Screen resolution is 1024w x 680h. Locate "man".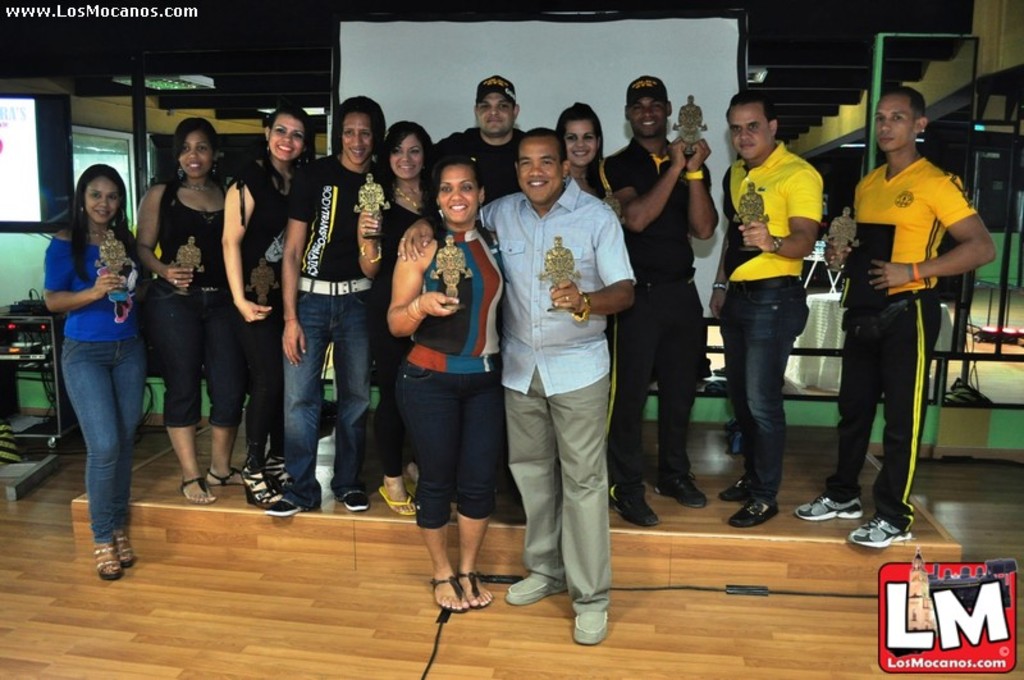
locate(422, 70, 545, 210).
